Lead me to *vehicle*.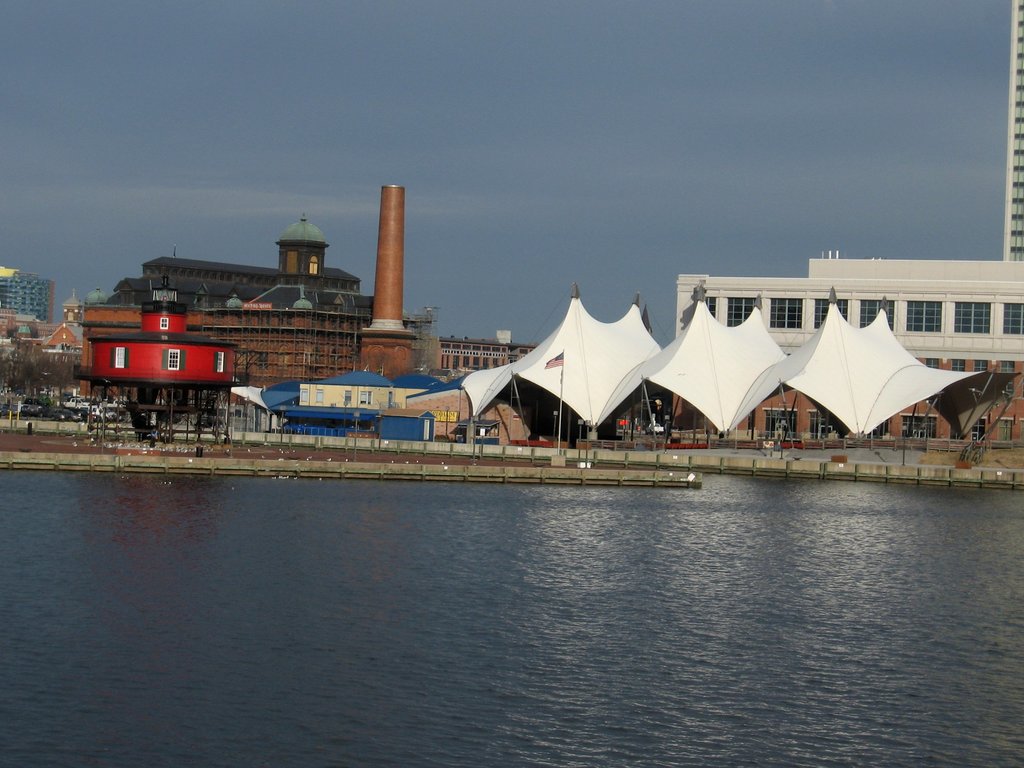
Lead to x1=645, y1=419, x2=665, y2=433.
